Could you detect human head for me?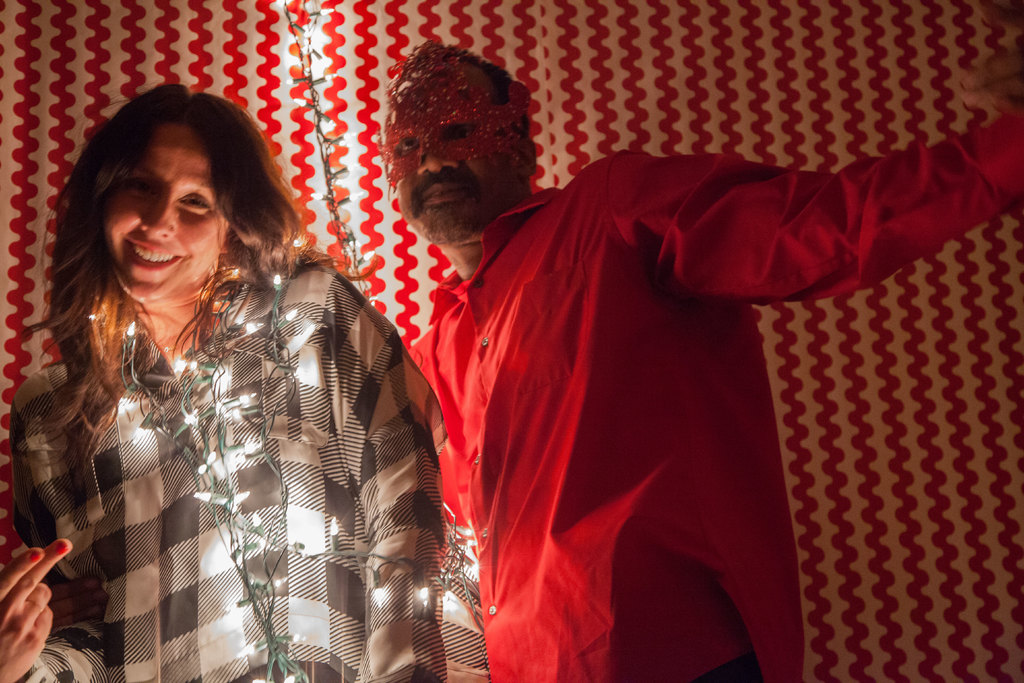
Detection result: region(66, 94, 273, 303).
